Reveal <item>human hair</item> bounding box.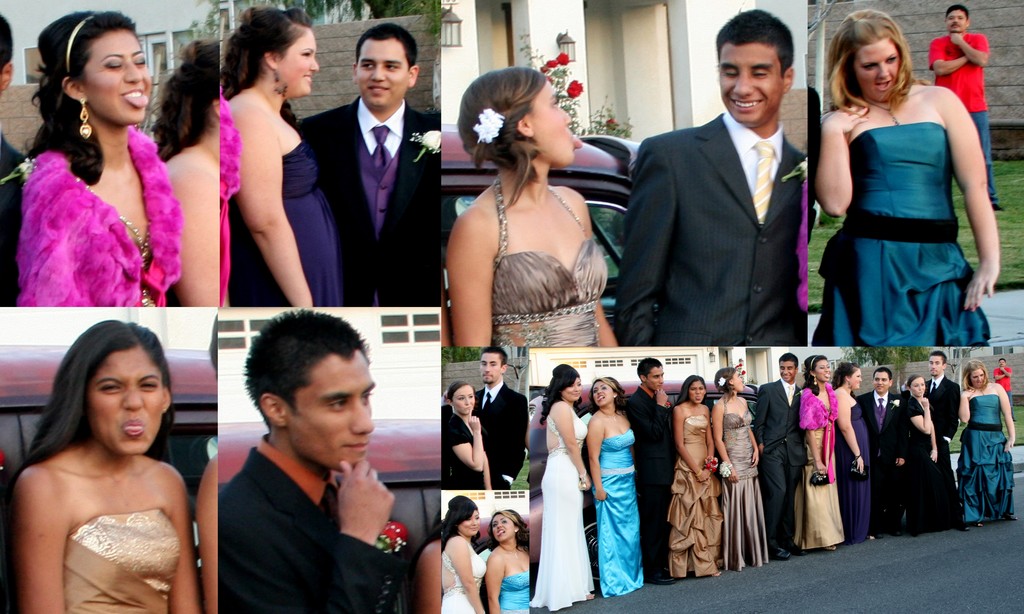
Revealed: x1=834, y1=362, x2=858, y2=387.
